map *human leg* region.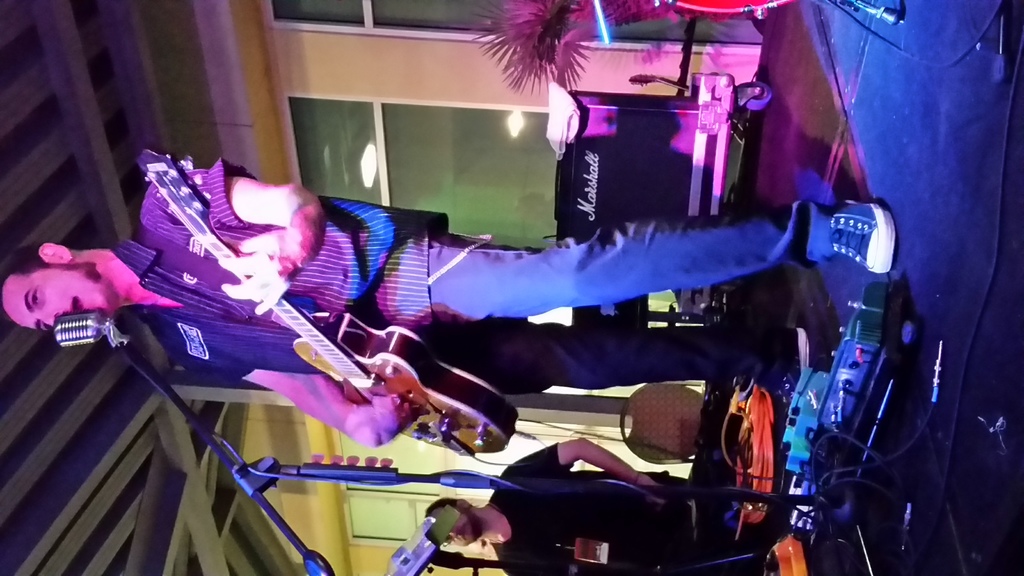
Mapped to l=396, t=322, r=833, b=387.
